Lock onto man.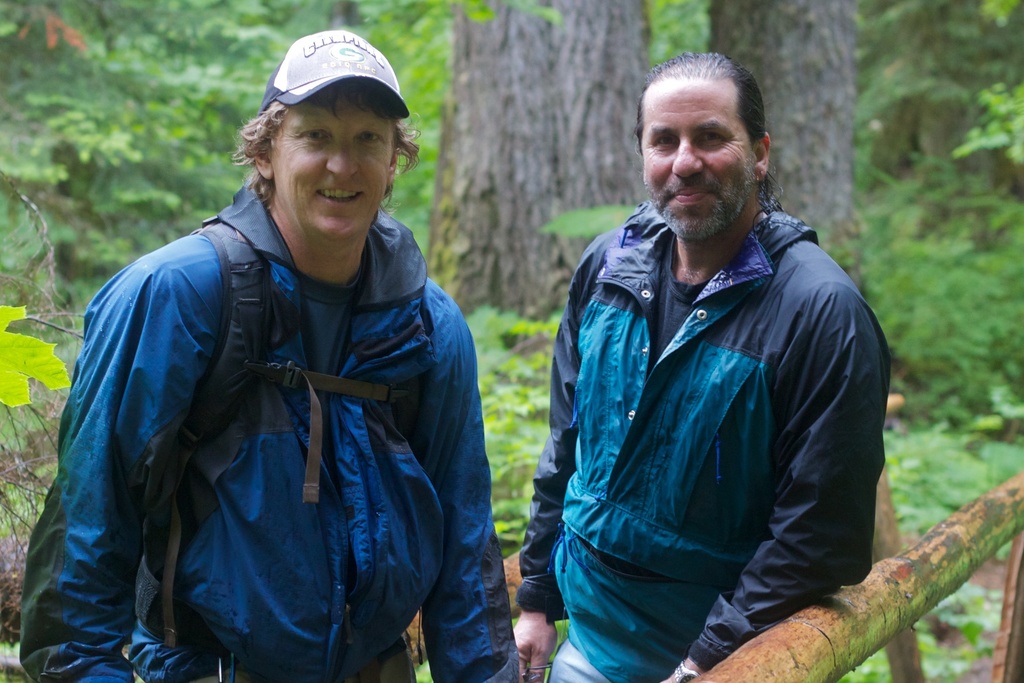
Locked: [538, 40, 905, 682].
